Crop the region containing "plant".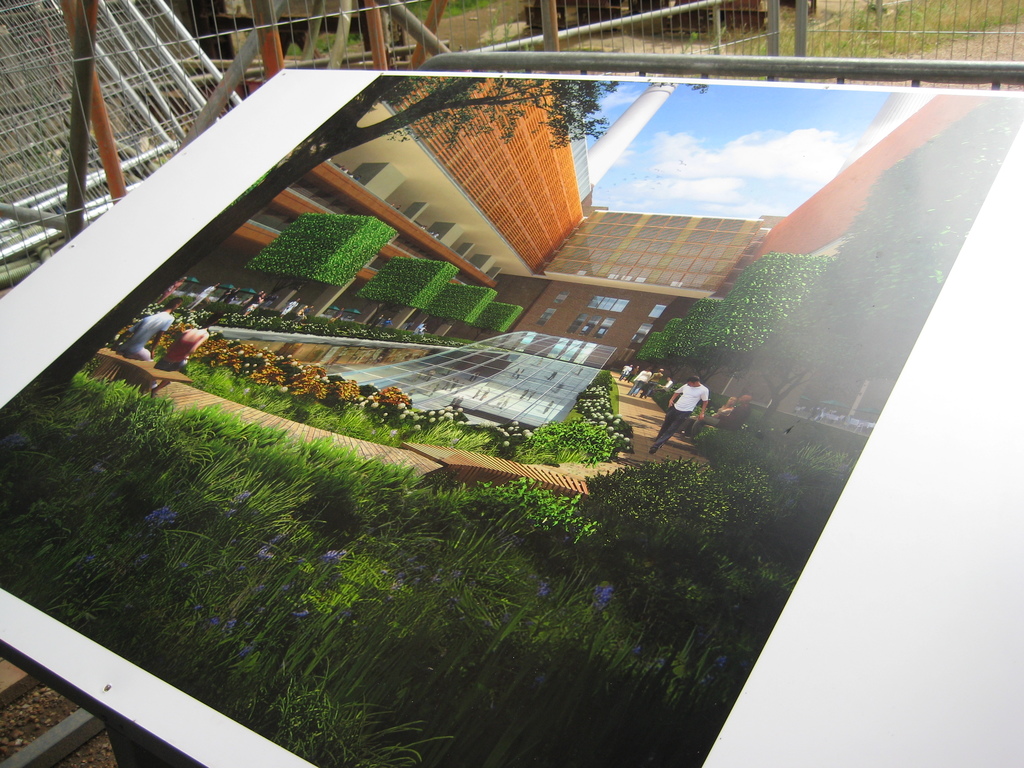
Crop region: box(247, 211, 400, 297).
